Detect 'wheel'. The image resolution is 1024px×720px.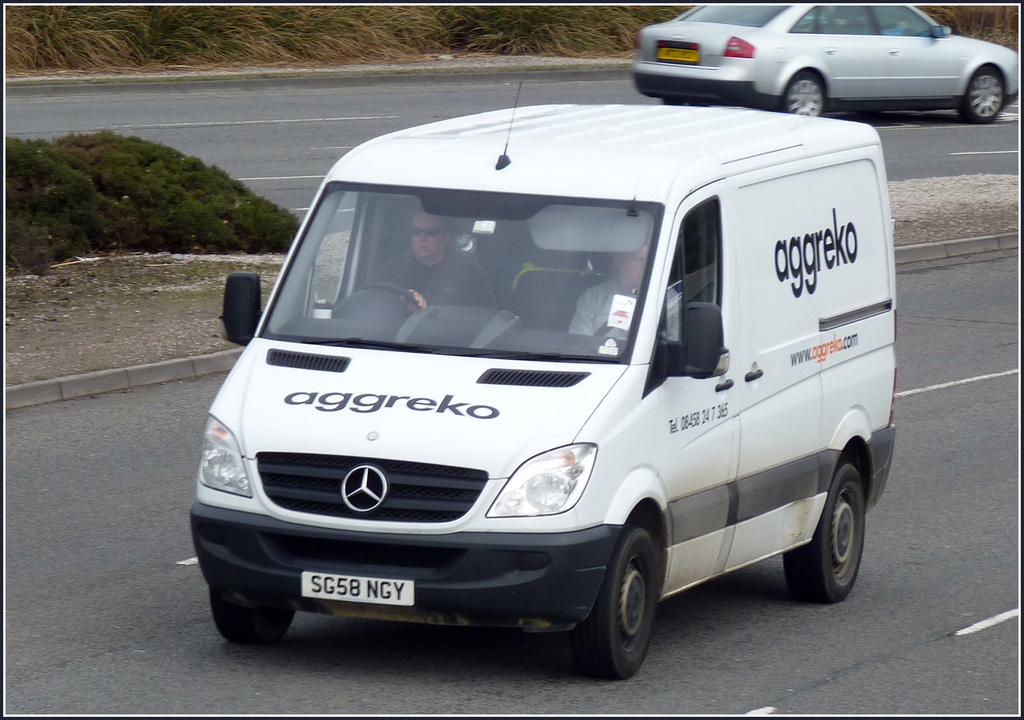
(561, 522, 660, 682).
